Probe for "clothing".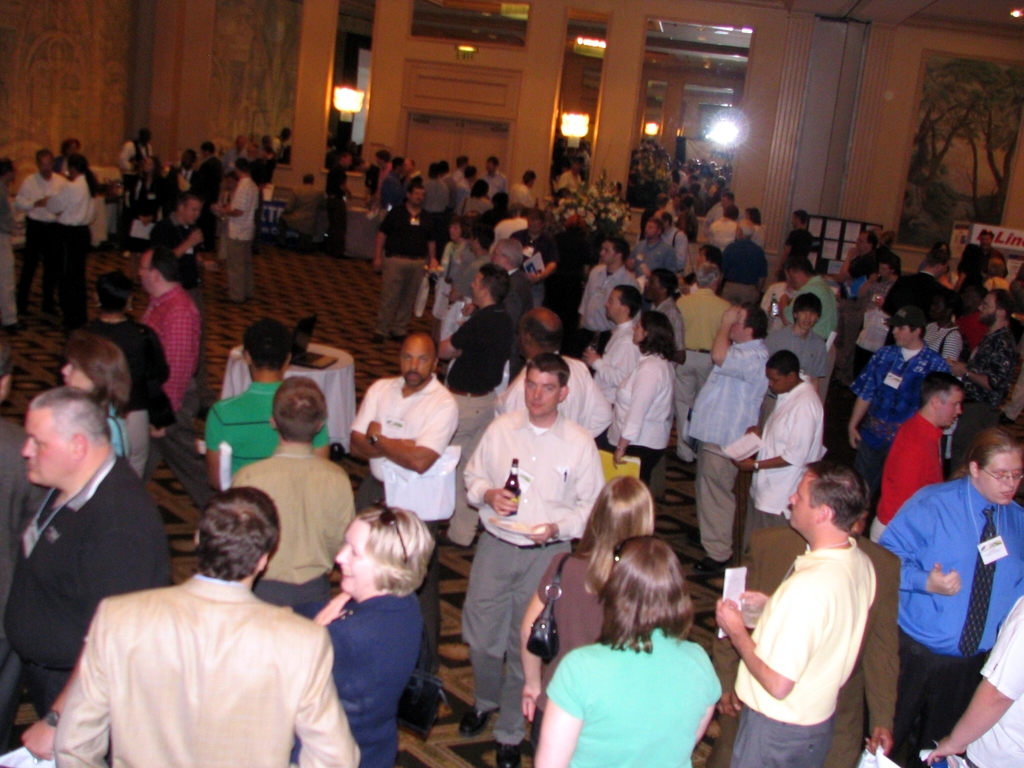
Probe result: select_region(851, 348, 956, 520).
